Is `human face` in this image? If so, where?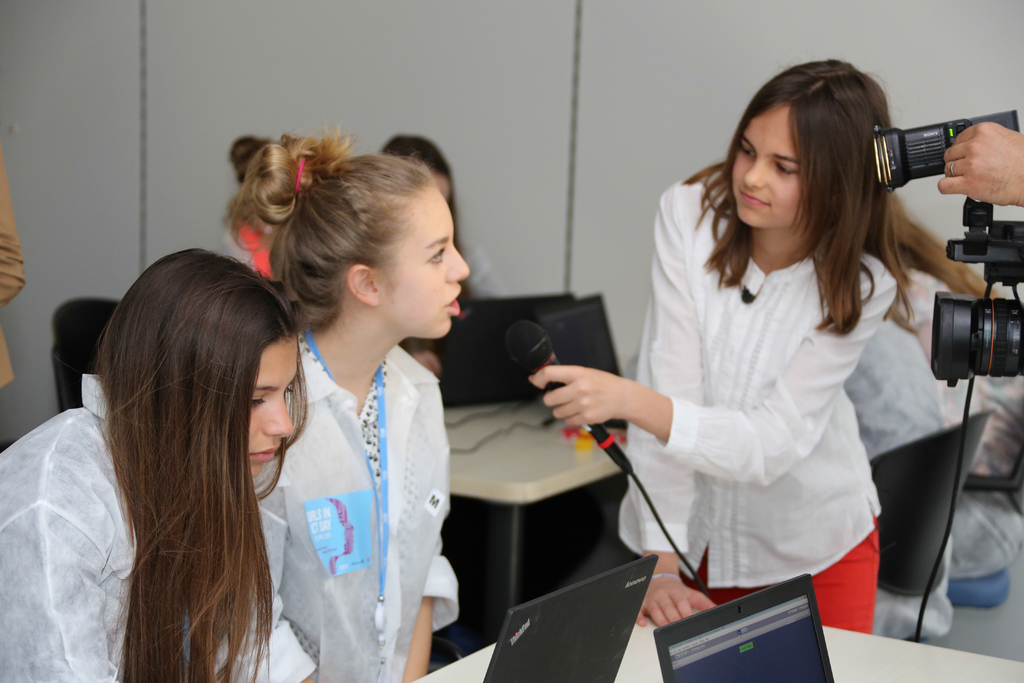
Yes, at detection(376, 166, 483, 343).
